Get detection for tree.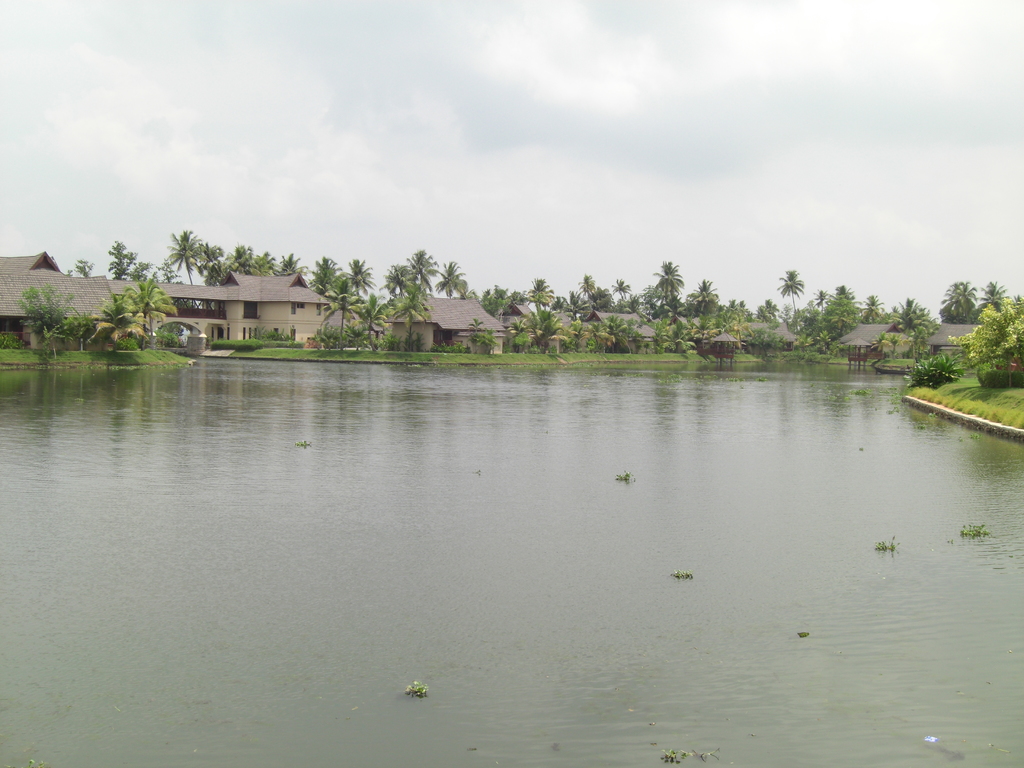
Detection: [x1=58, y1=254, x2=95, y2=286].
